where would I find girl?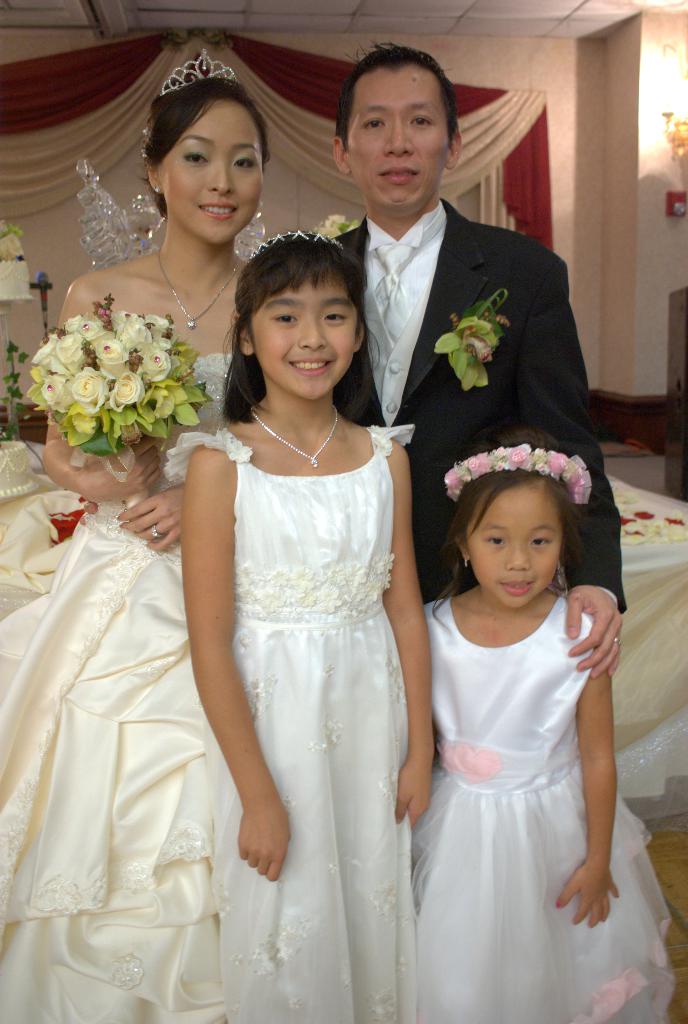
At BBox(165, 230, 432, 1023).
